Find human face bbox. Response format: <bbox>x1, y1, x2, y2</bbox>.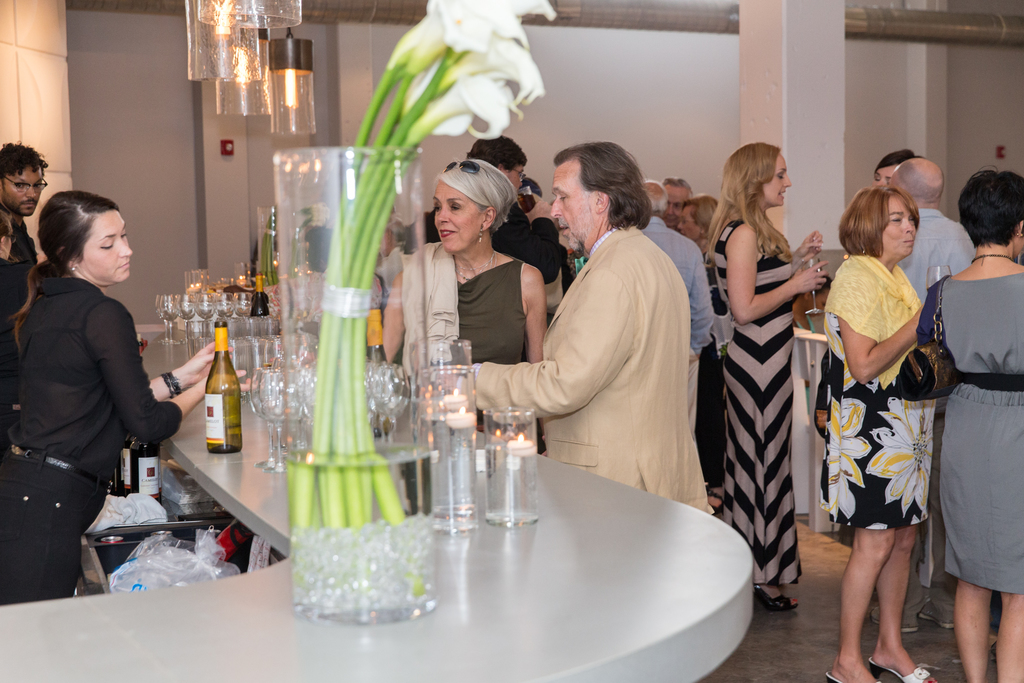
<bbox>883, 195, 916, 256</bbox>.
